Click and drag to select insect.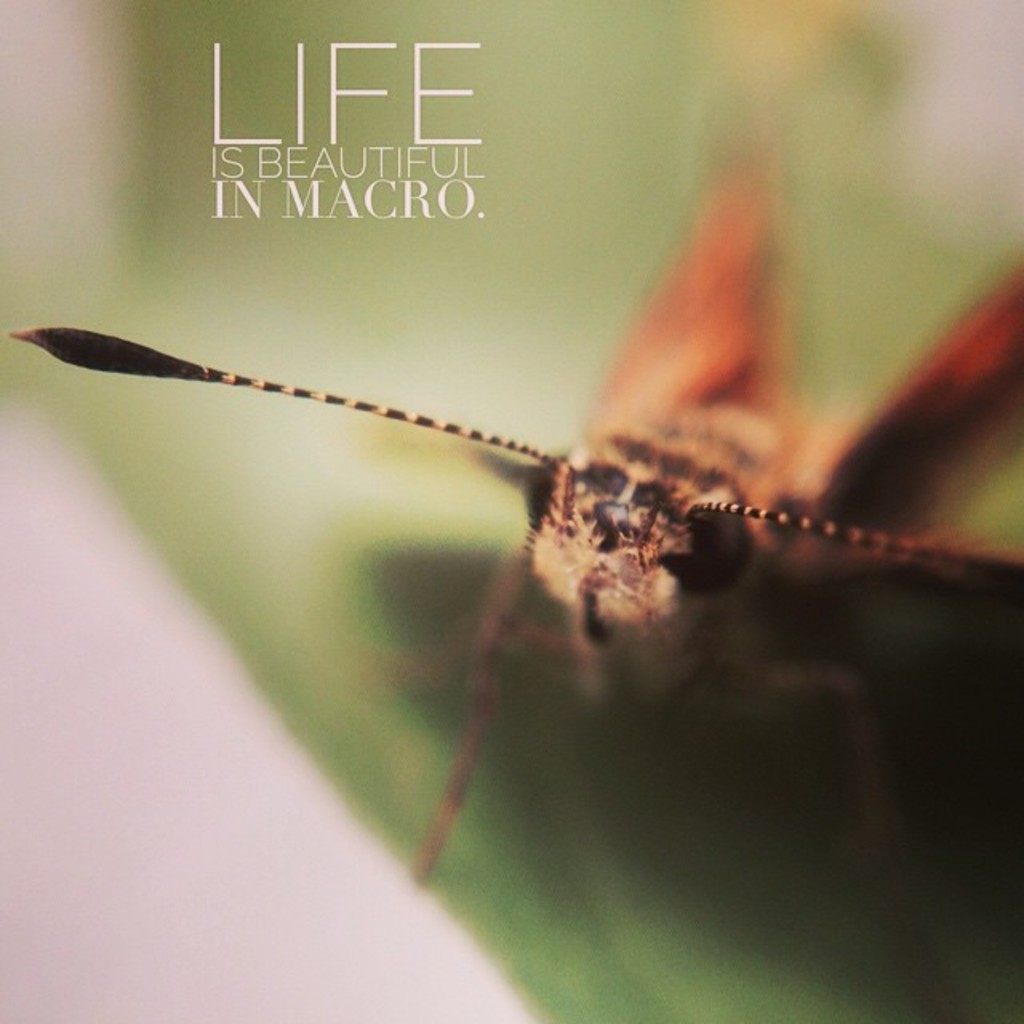
Selection: select_region(0, 131, 1022, 888).
